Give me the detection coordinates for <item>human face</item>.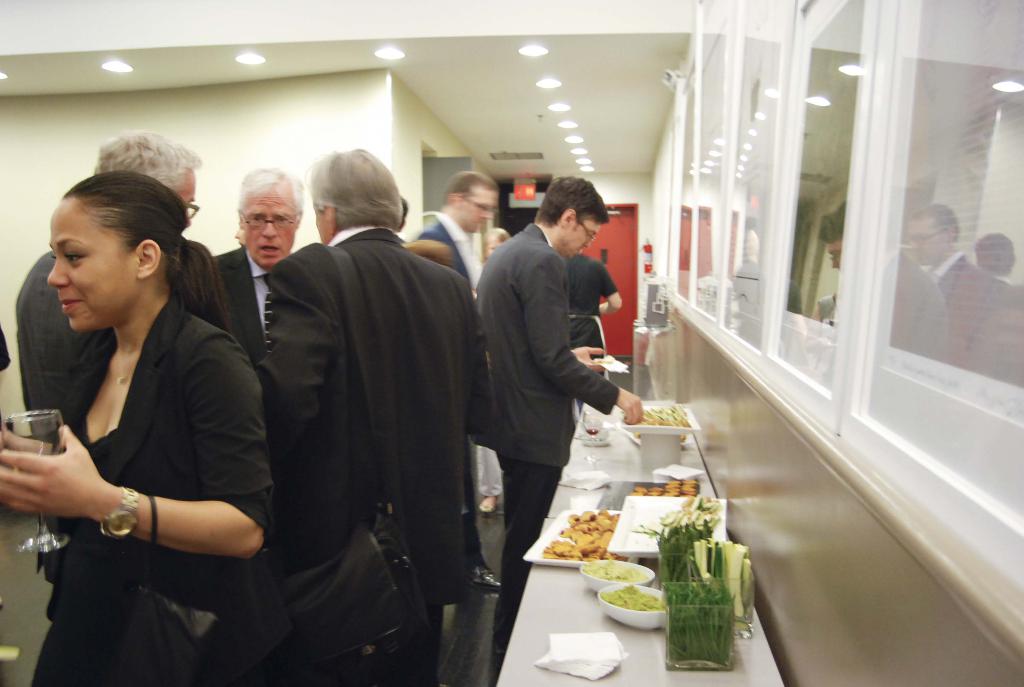
(x1=170, y1=167, x2=196, y2=223).
